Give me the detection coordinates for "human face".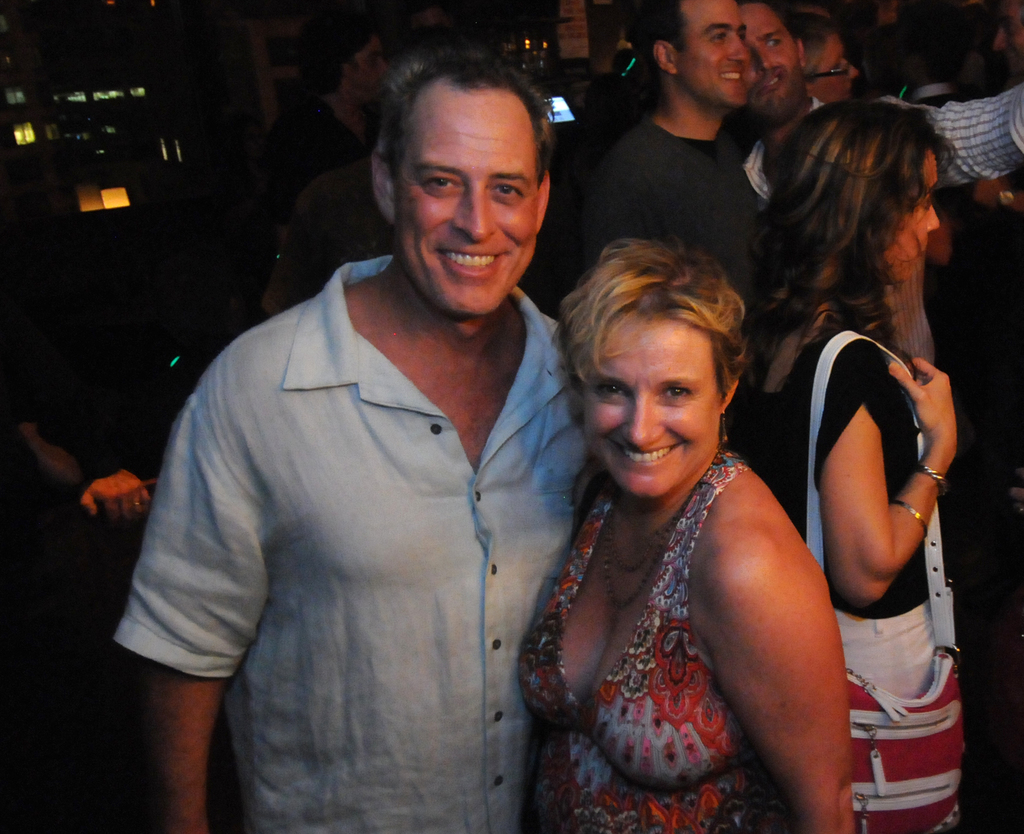
{"x1": 584, "y1": 312, "x2": 719, "y2": 498}.
